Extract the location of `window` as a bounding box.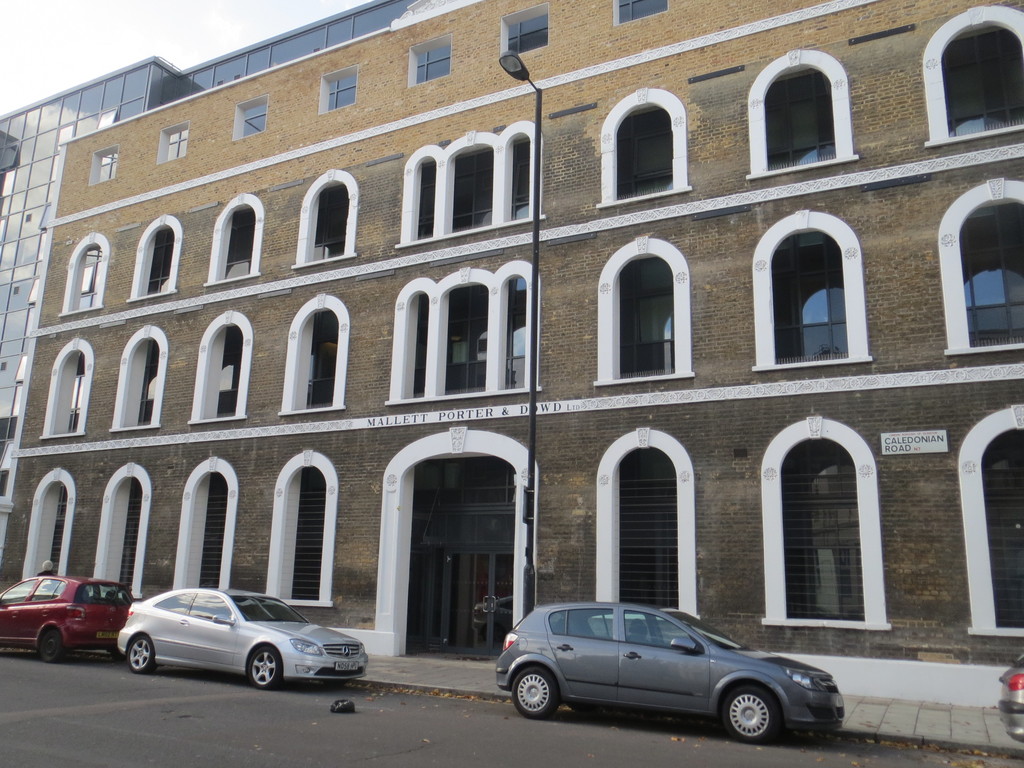
[616, 107, 672, 204].
